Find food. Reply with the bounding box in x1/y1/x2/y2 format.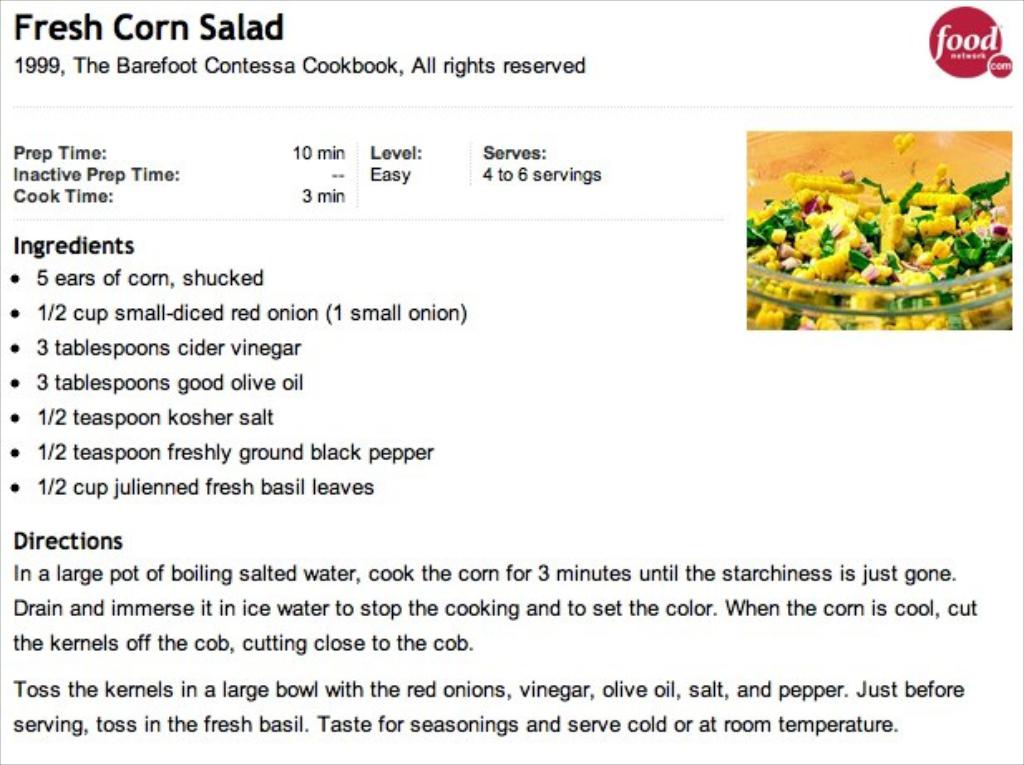
984/163/1009/295.
